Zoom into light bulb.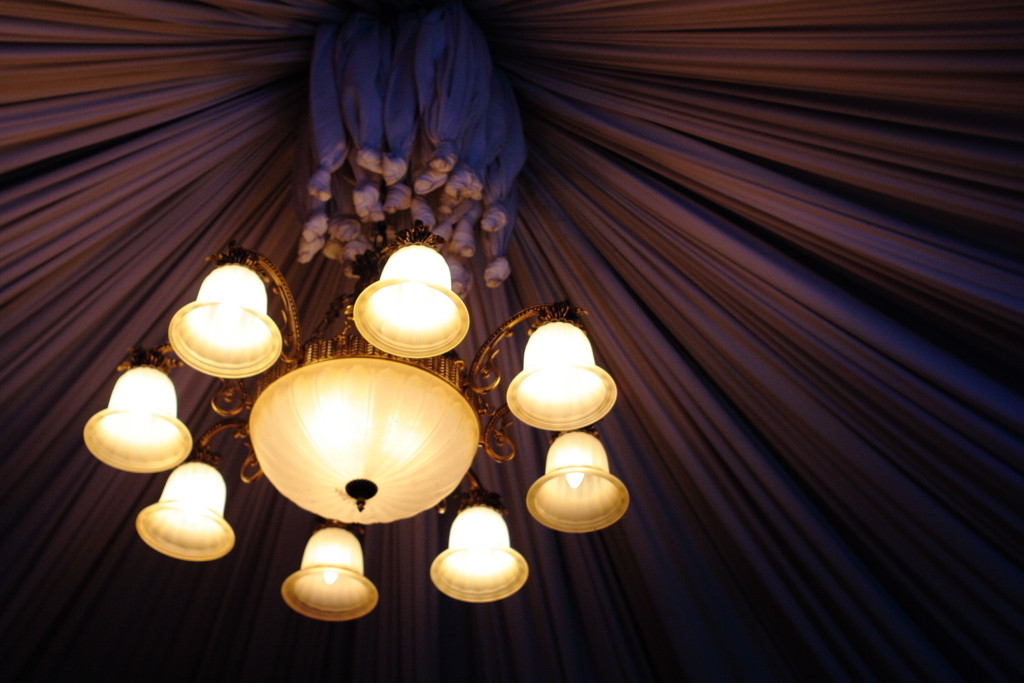
Zoom target: left=83, top=364, right=191, bottom=472.
